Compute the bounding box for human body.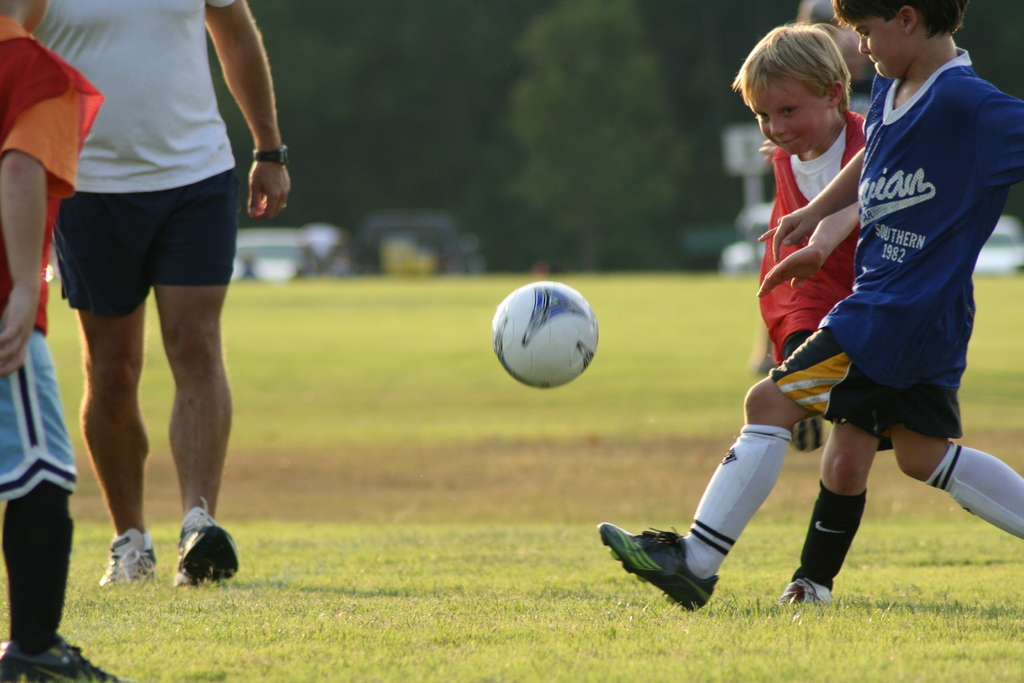
<region>740, 17, 886, 334</region>.
